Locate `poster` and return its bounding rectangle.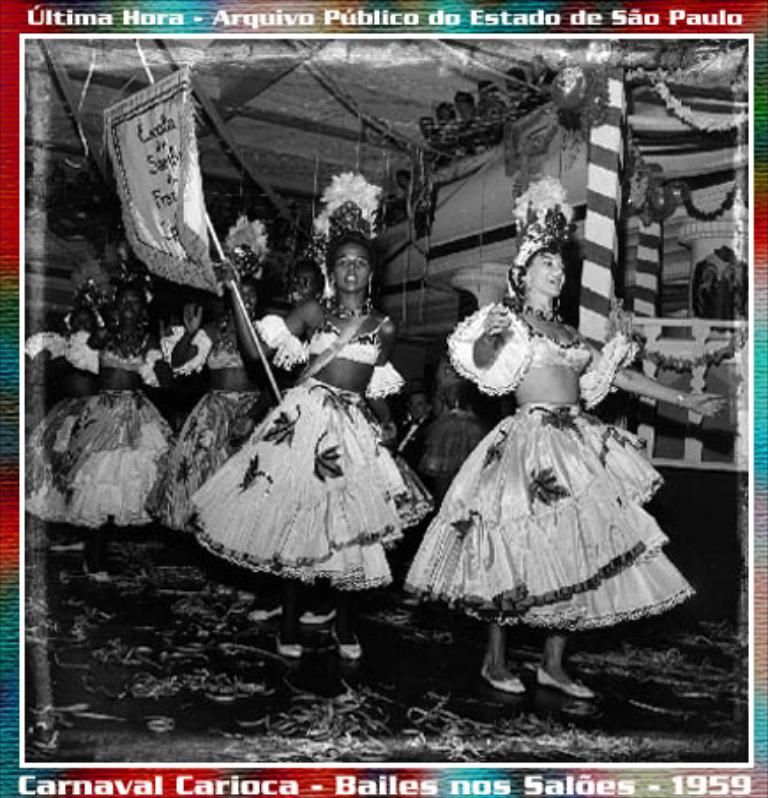
<box>0,0,766,796</box>.
